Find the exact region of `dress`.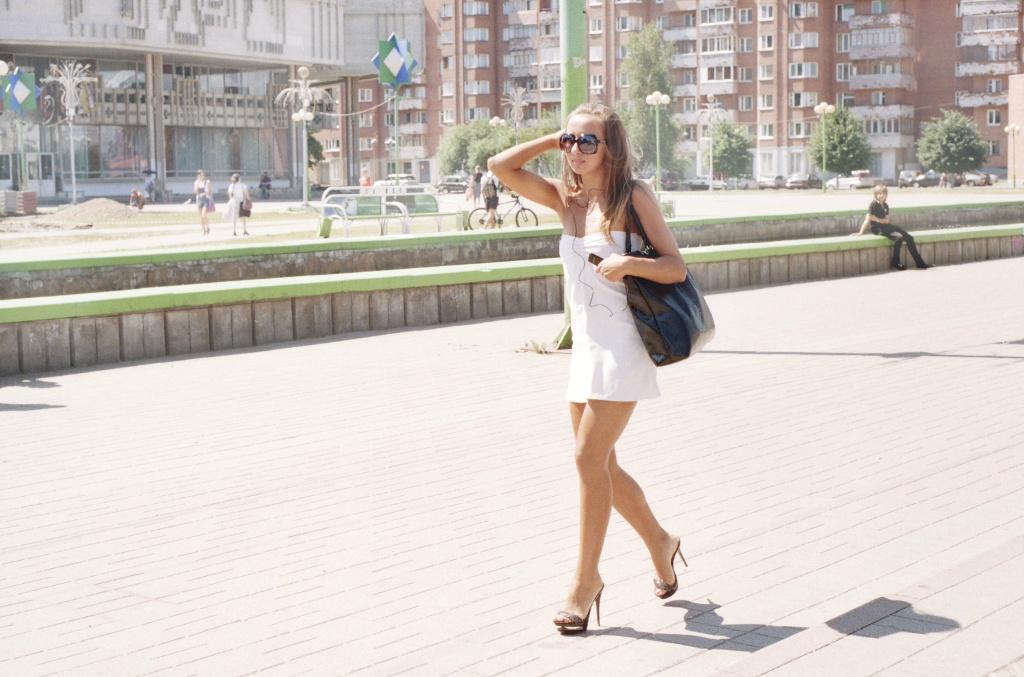
Exact region: [left=536, top=198, right=681, bottom=434].
